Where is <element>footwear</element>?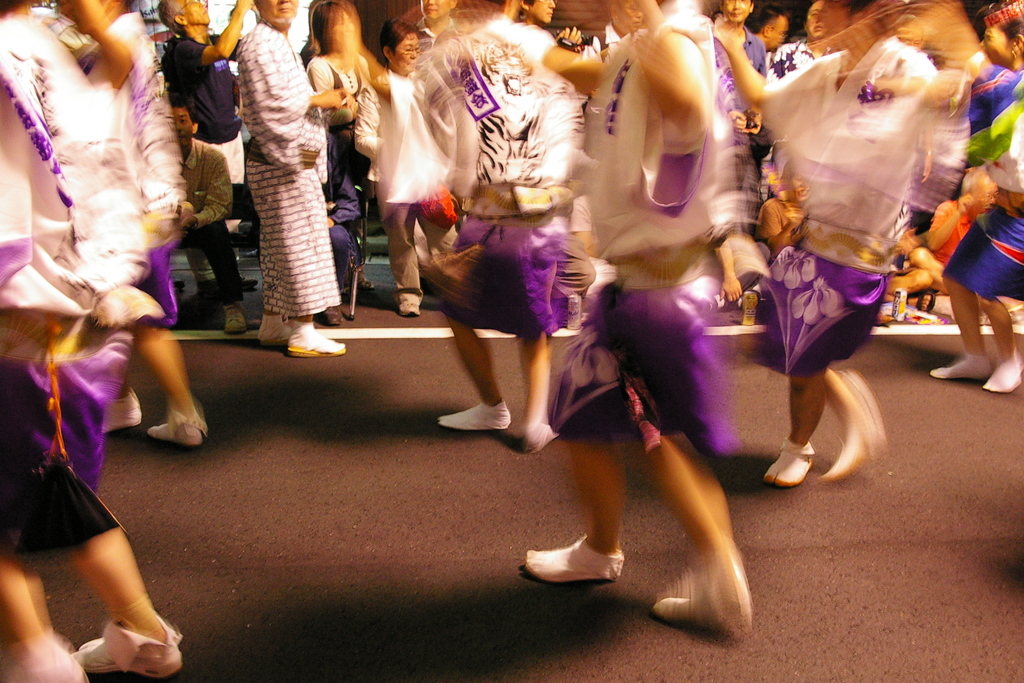
226, 301, 247, 333.
